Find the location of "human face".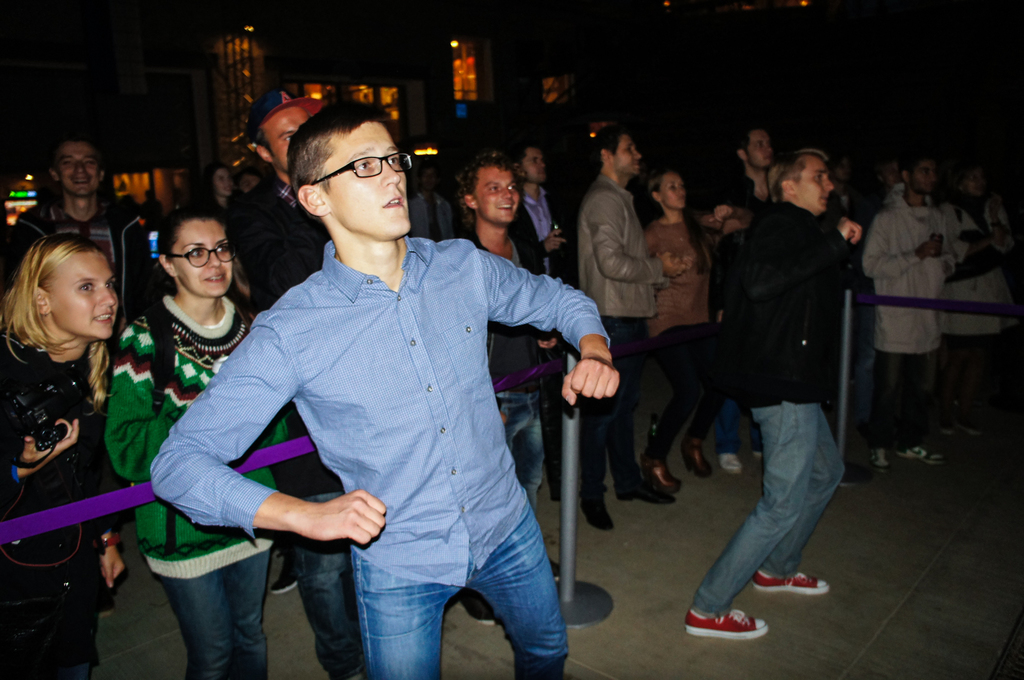
Location: box=[470, 164, 522, 224].
